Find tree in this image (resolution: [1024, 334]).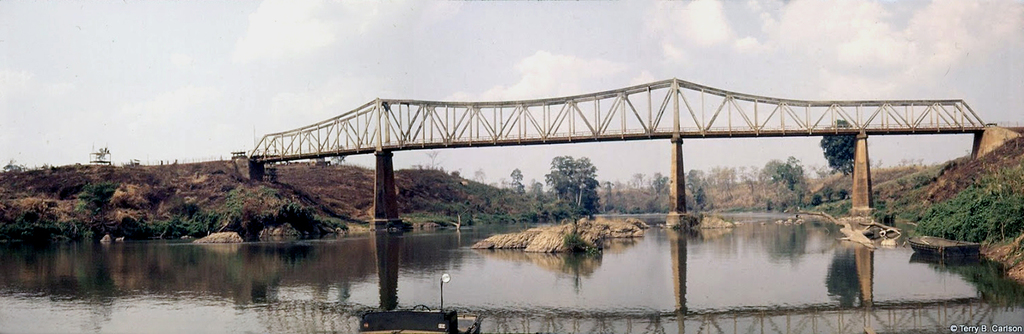
(471, 165, 492, 190).
